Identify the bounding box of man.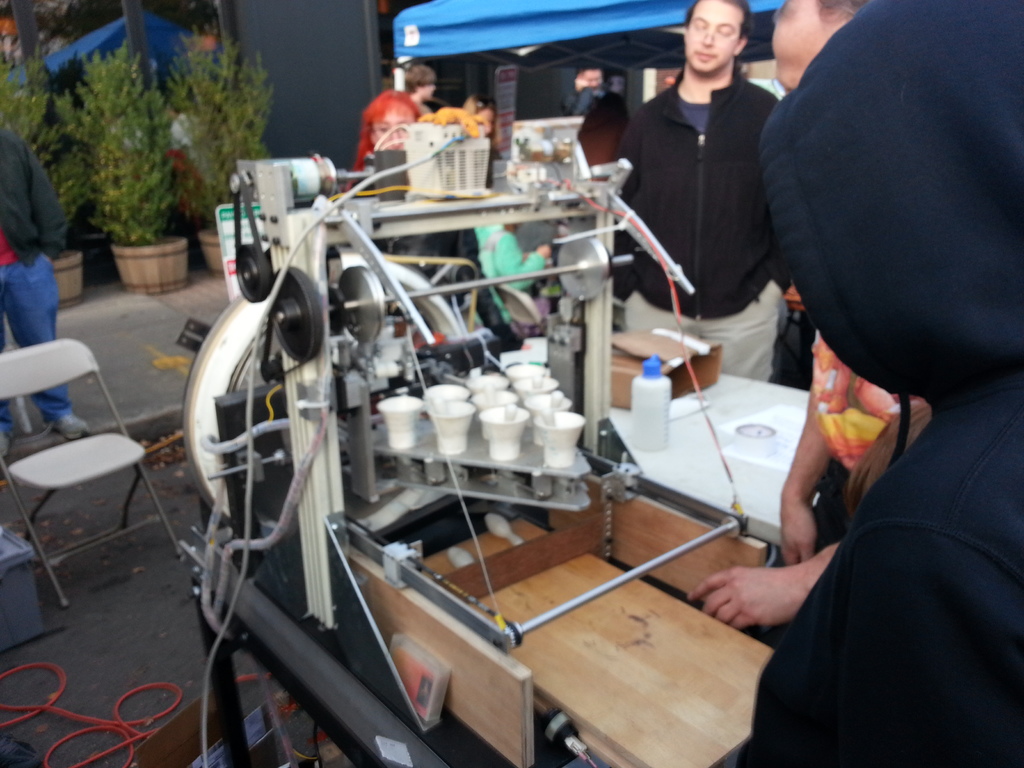
(732,0,1023,739).
